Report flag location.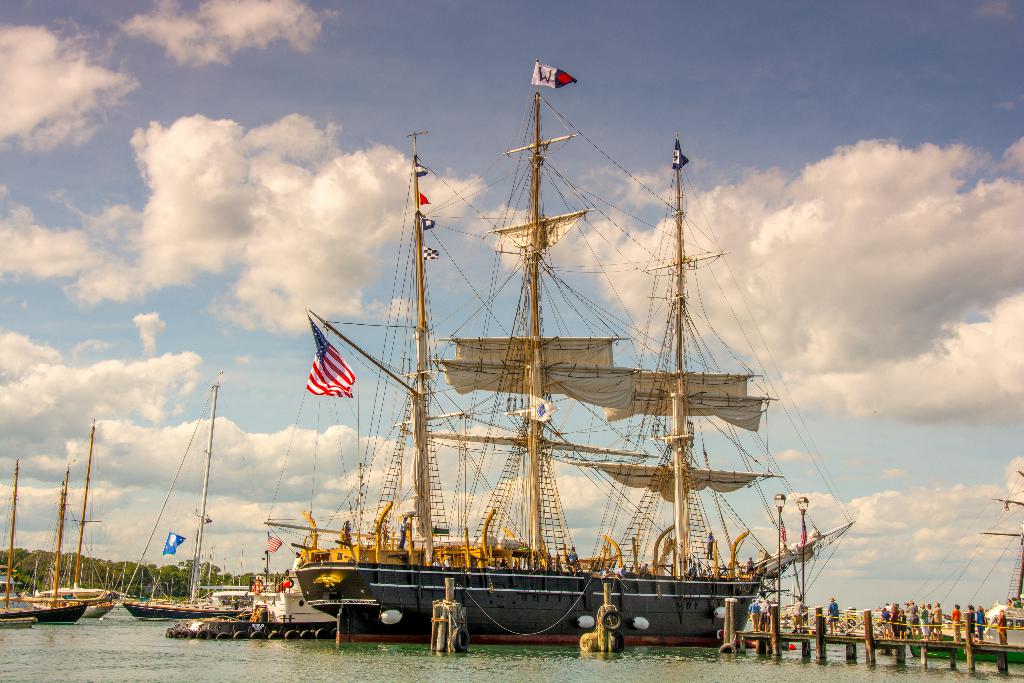
Report: bbox(420, 220, 436, 231).
